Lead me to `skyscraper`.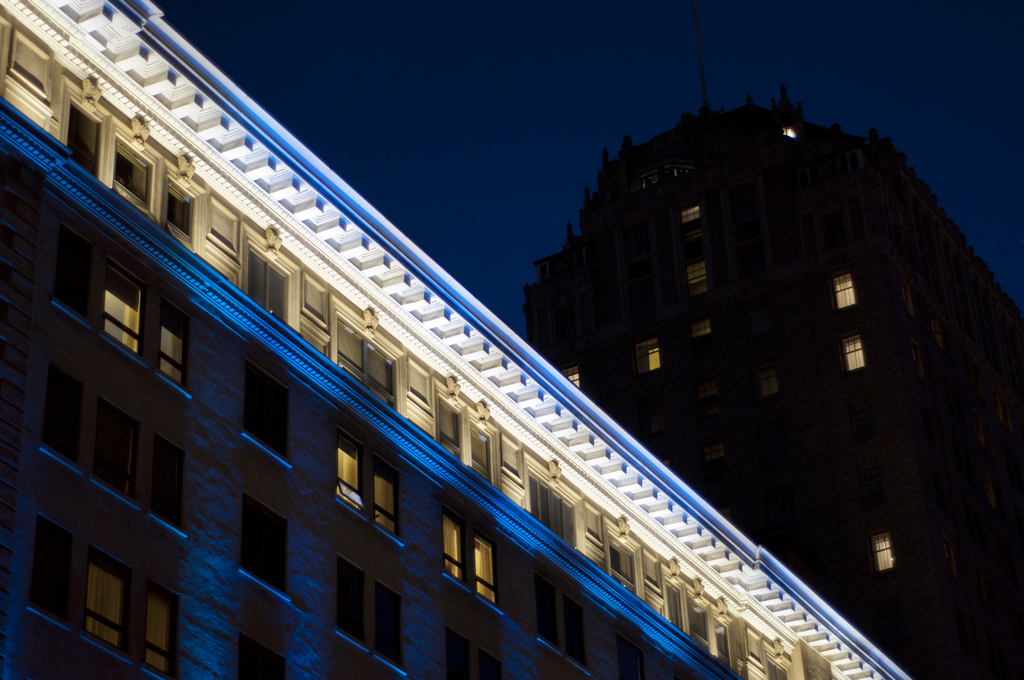
Lead to pyautogui.locateOnScreen(0, 0, 909, 679).
